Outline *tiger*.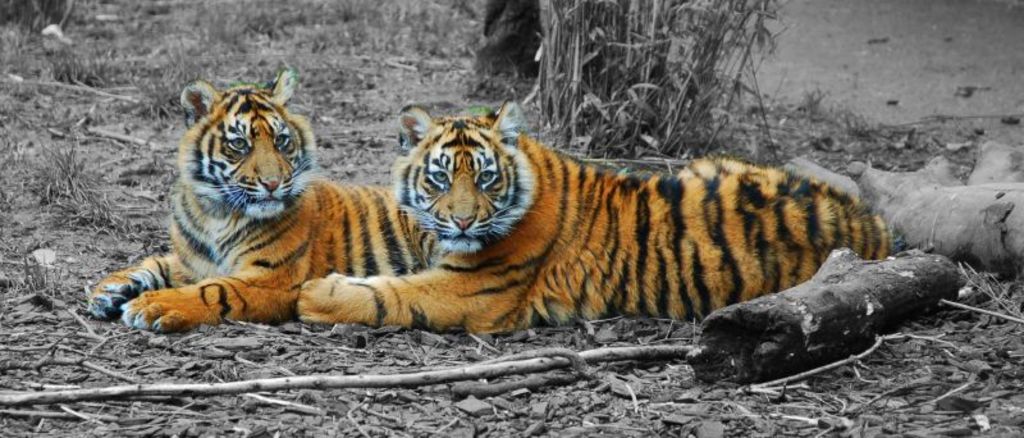
Outline: box=[76, 65, 424, 334].
